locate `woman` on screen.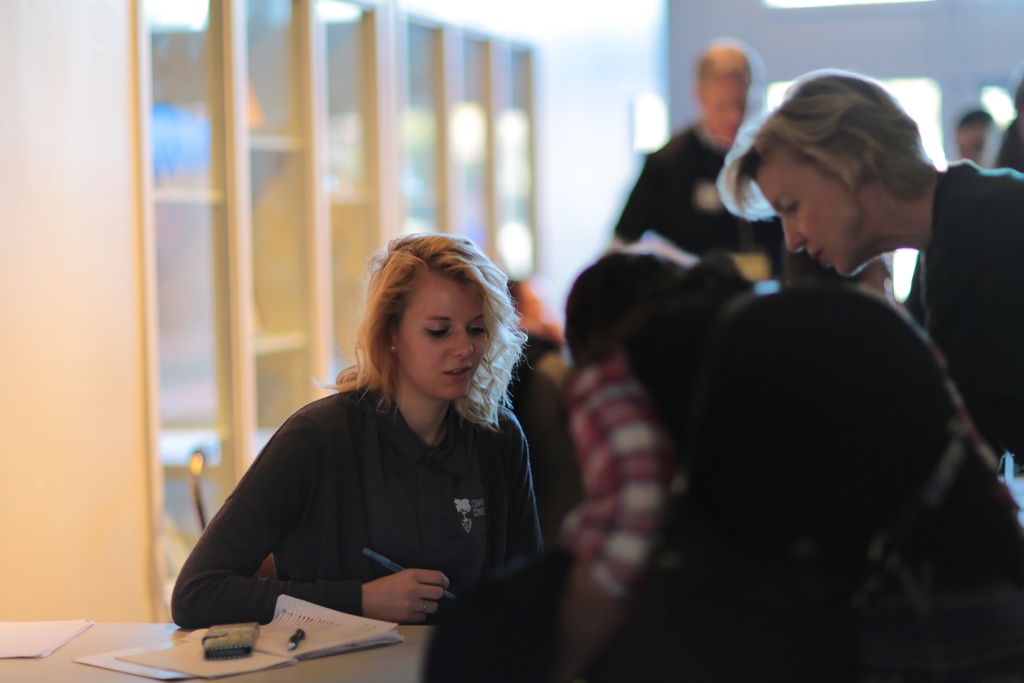
On screen at <bbox>705, 64, 1023, 465</bbox>.
